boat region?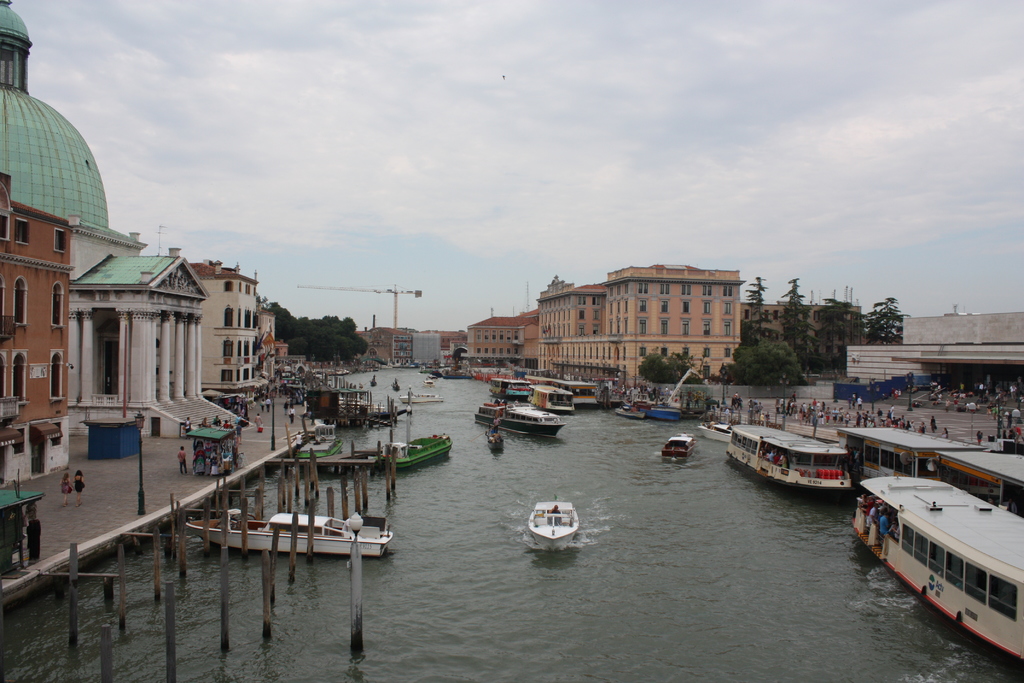
488:429:508:451
